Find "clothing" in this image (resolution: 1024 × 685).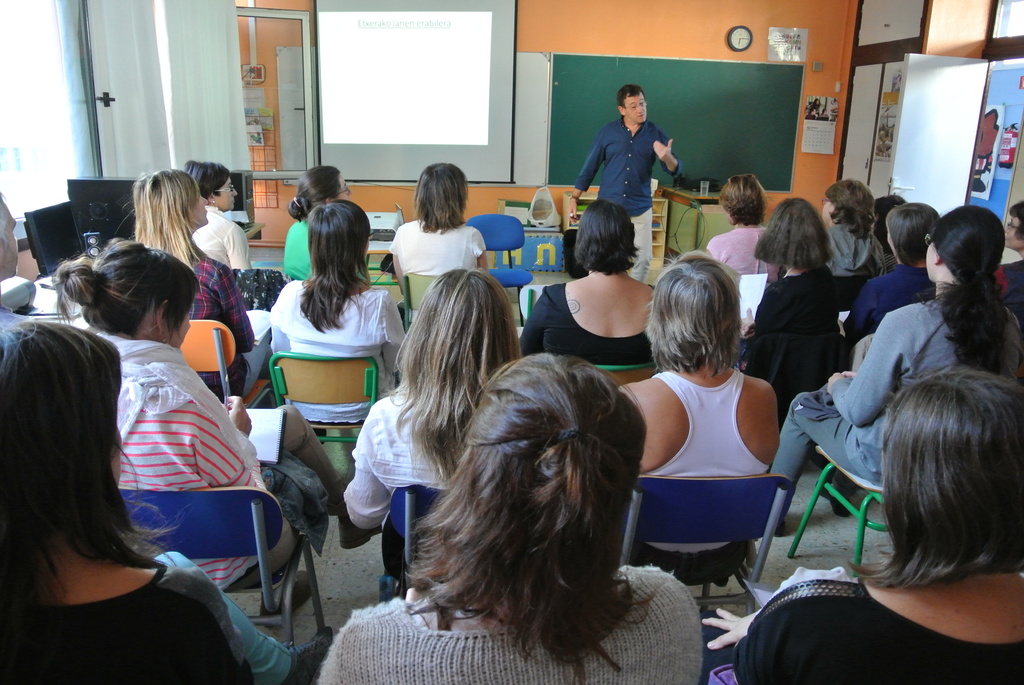
(left=706, top=226, right=771, bottom=276).
